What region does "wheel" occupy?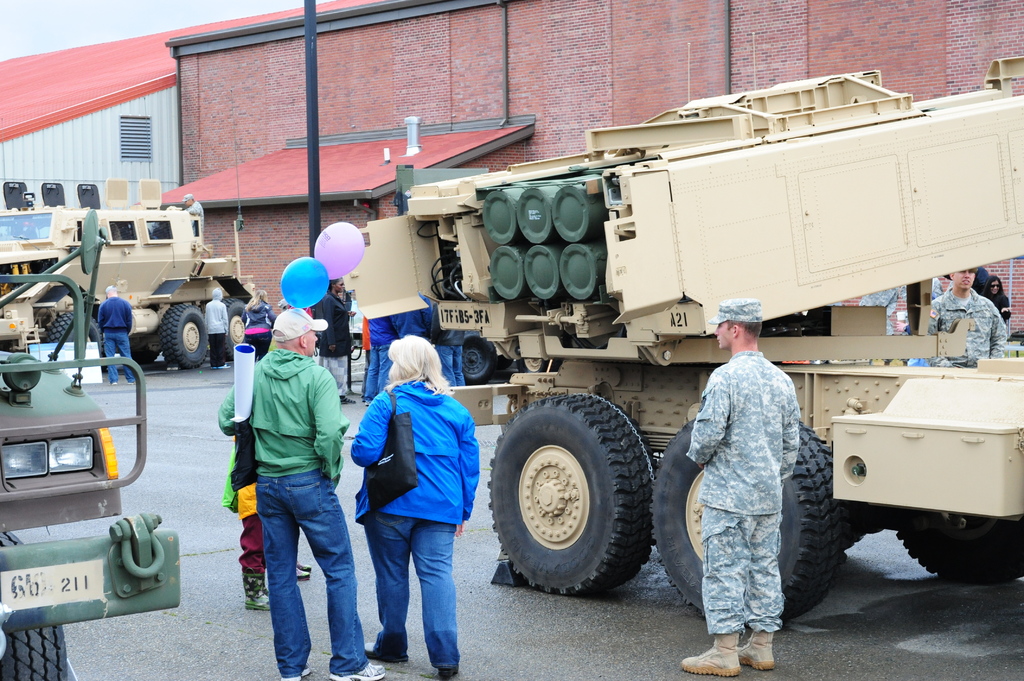
bbox(156, 305, 214, 374).
